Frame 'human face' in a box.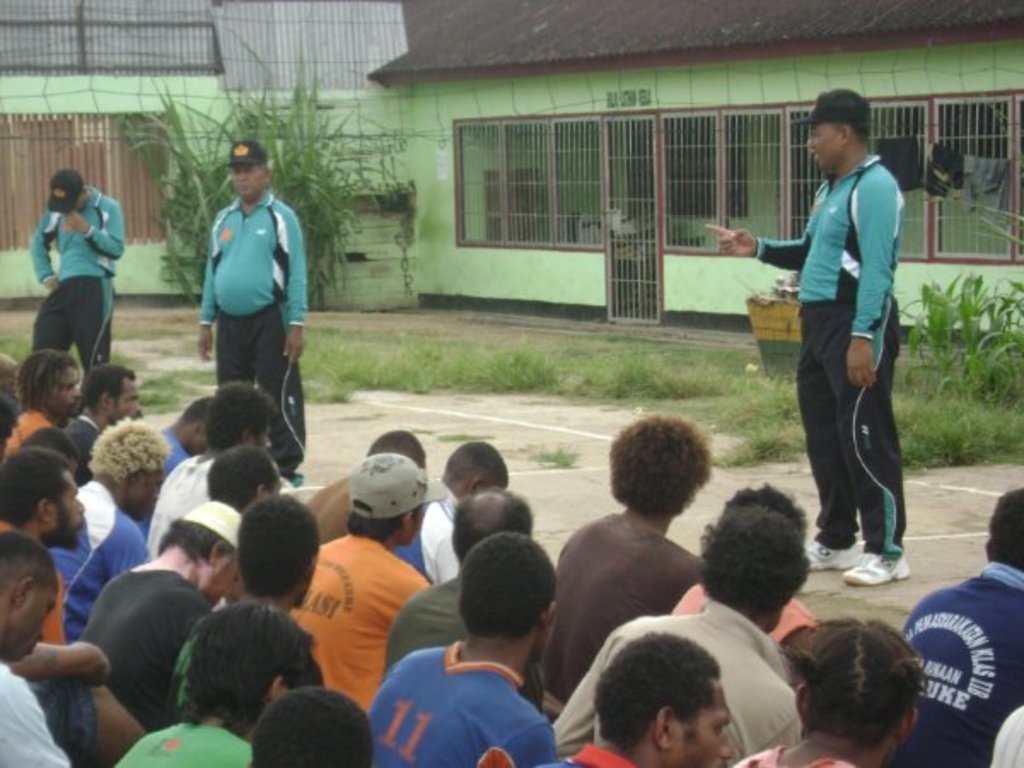
{"x1": 804, "y1": 121, "x2": 848, "y2": 174}.
